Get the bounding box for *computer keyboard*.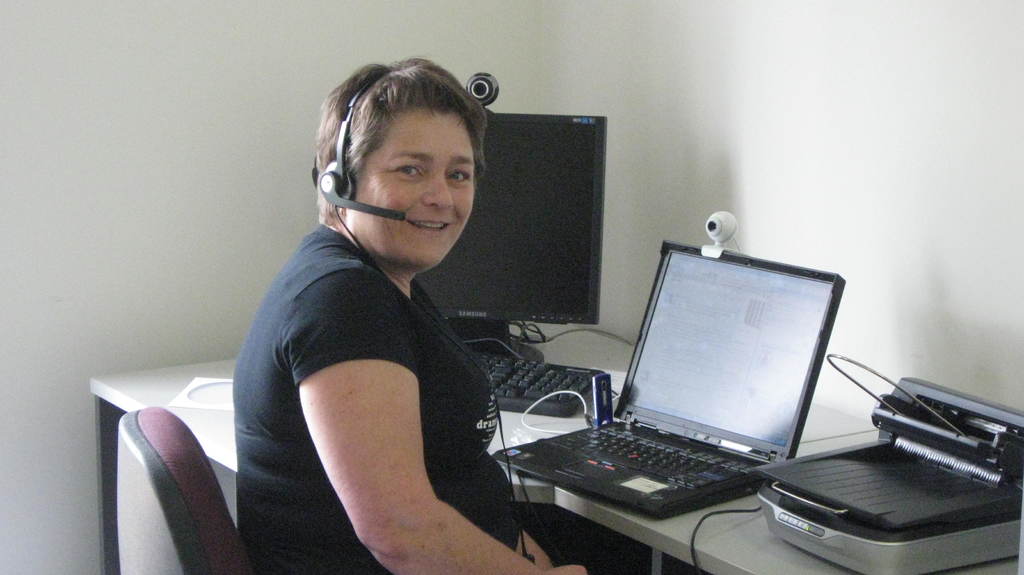
(539,421,757,497).
